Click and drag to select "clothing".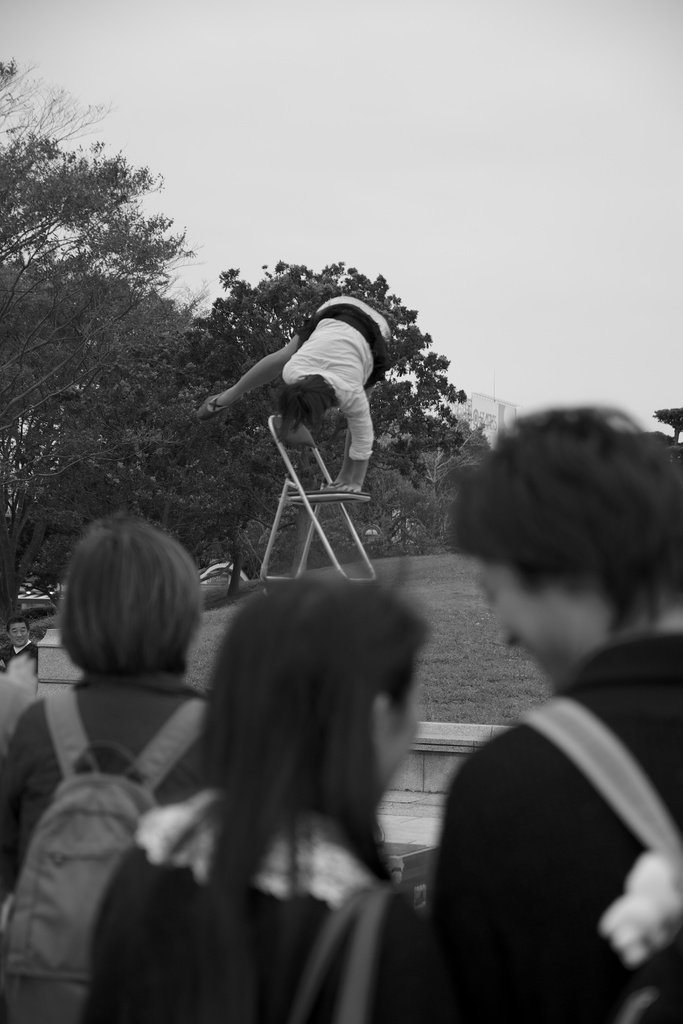
Selection: <box>423,631,682,1023</box>.
